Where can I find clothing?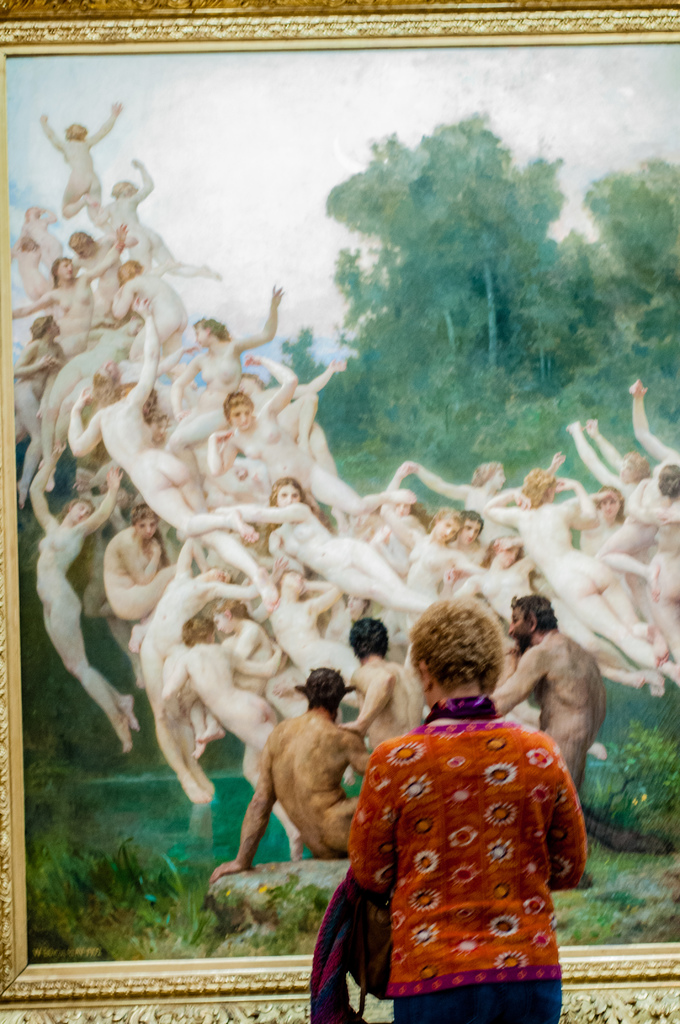
You can find it at crop(340, 688, 601, 1000).
